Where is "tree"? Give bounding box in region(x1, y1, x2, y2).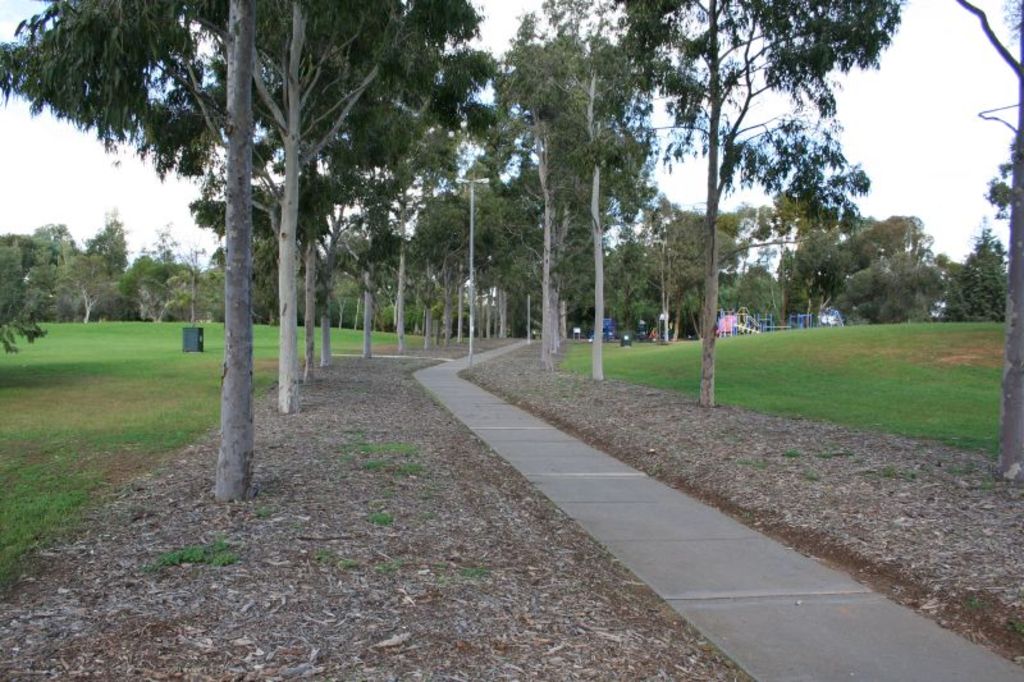
region(182, 0, 465, 398).
